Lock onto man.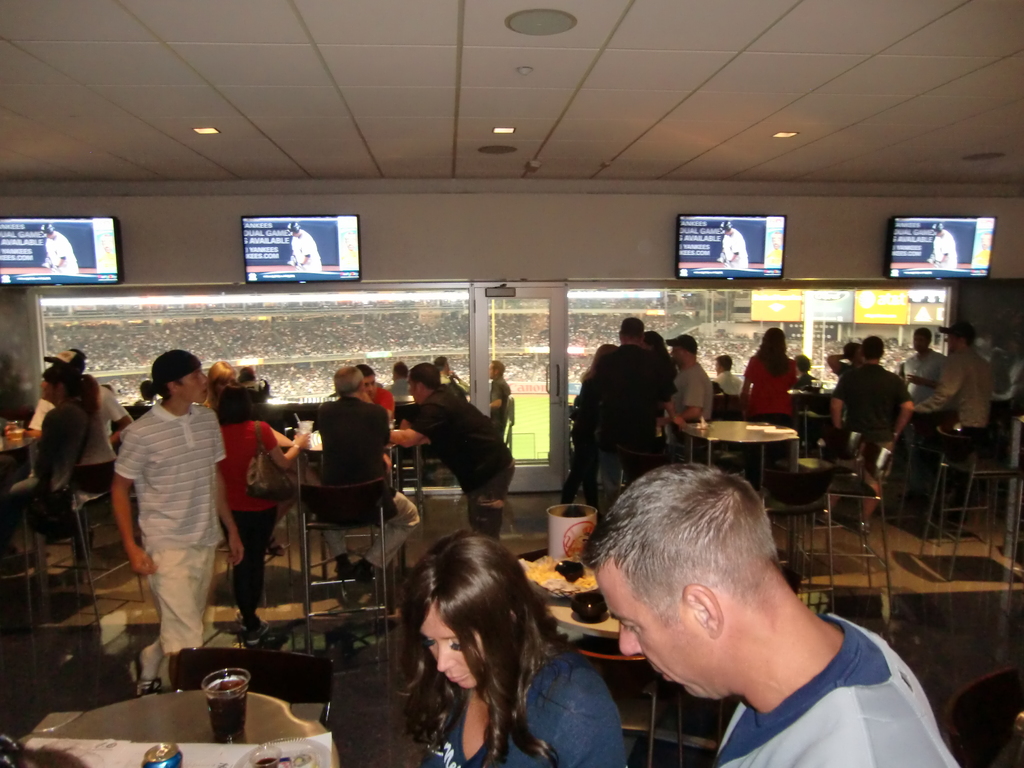
Locked: <bbox>386, 364, 416, 422</bbox>.
